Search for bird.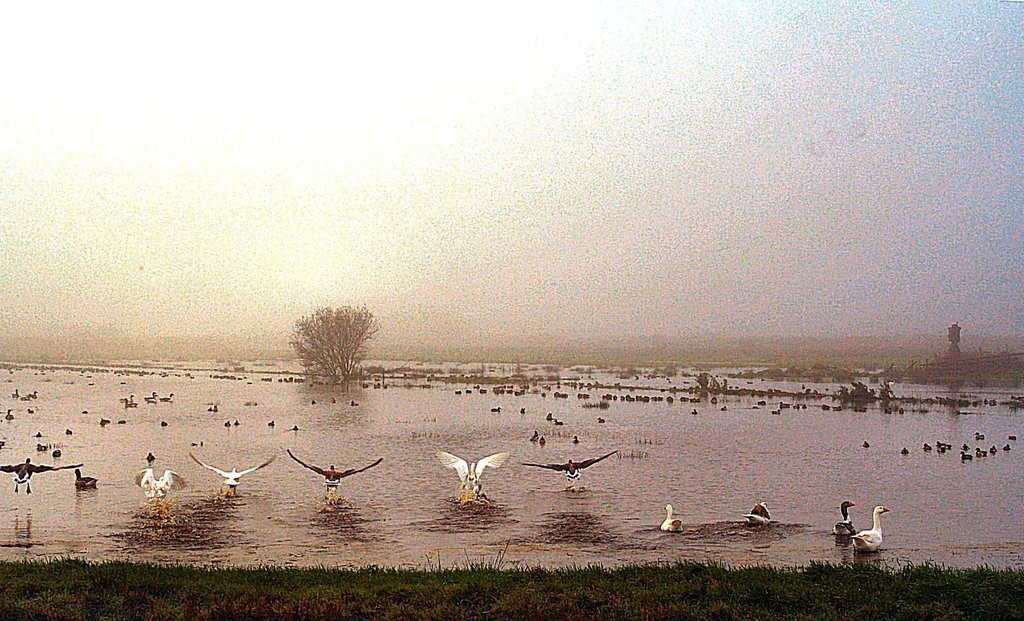
Found at Rect(666, 503, 682, 531).
